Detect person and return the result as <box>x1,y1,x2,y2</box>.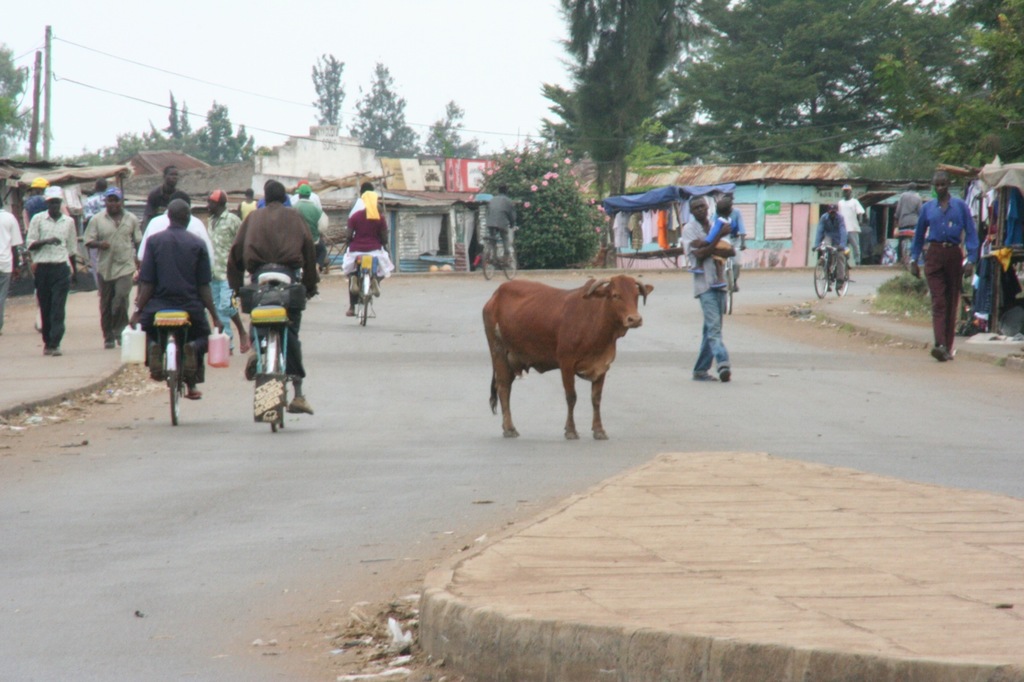
<box>691,190,748,292</box>.
